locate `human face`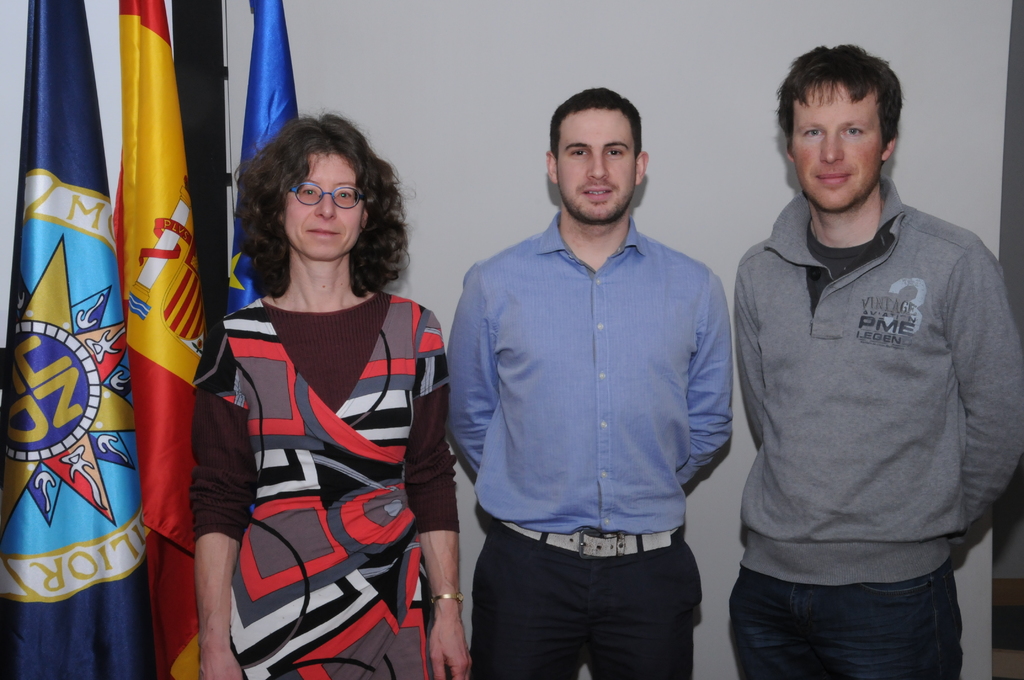
locate(283, 152, 366, 264)
